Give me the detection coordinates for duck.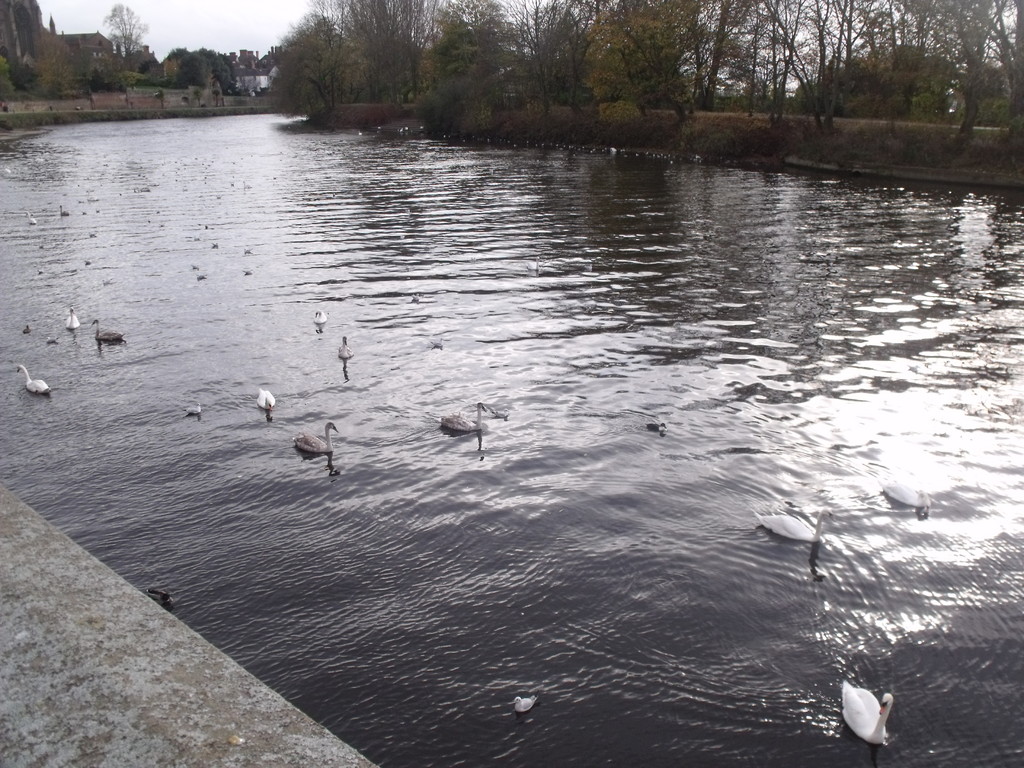
bbox(67, 303, 80, 331).
